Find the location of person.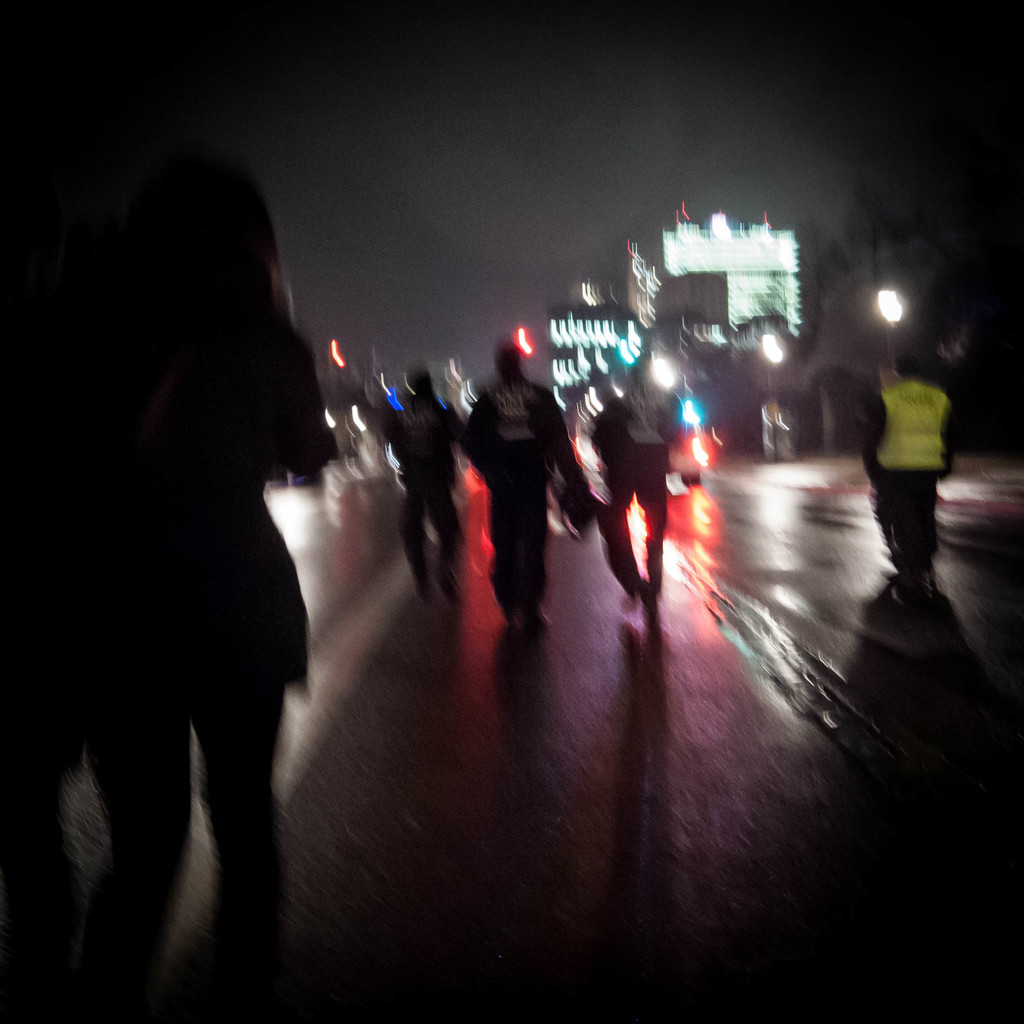
Location: 378 360 466 601.
